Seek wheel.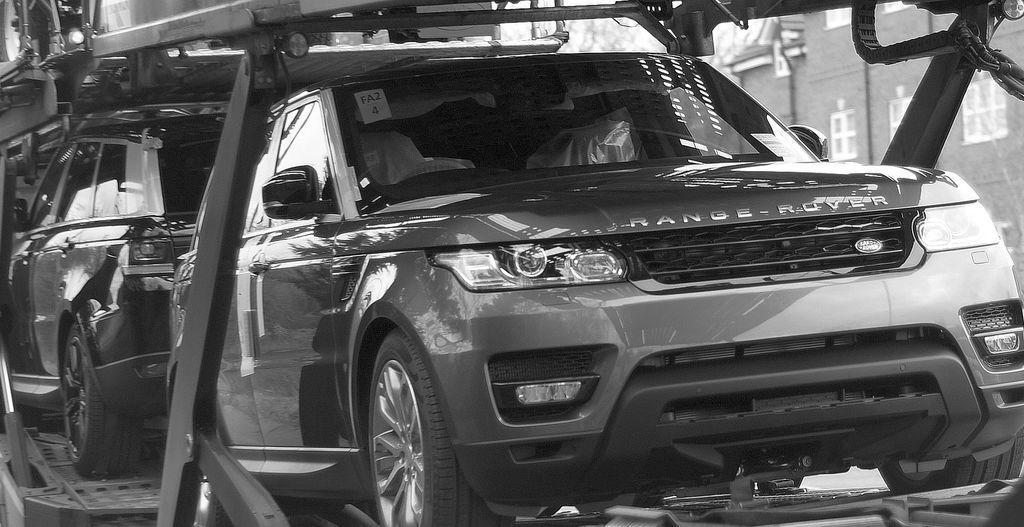
x1=67 y1=319 x2=151 y2=475.
